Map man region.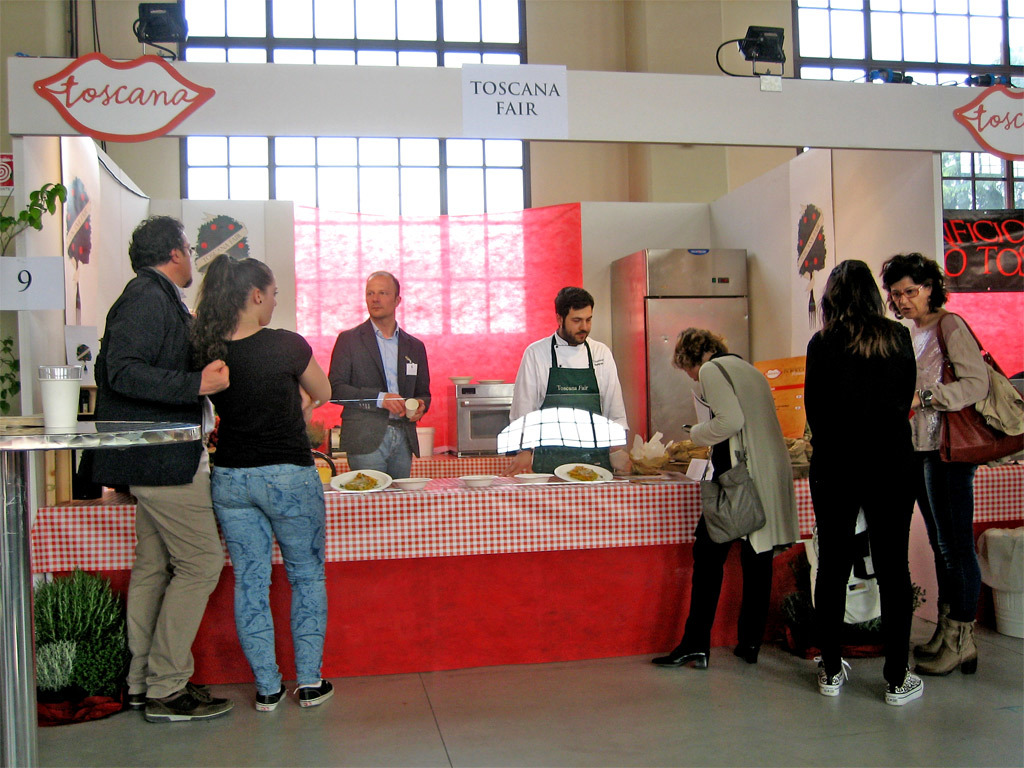
Mapped to rect(506, 288, 635, 471).
